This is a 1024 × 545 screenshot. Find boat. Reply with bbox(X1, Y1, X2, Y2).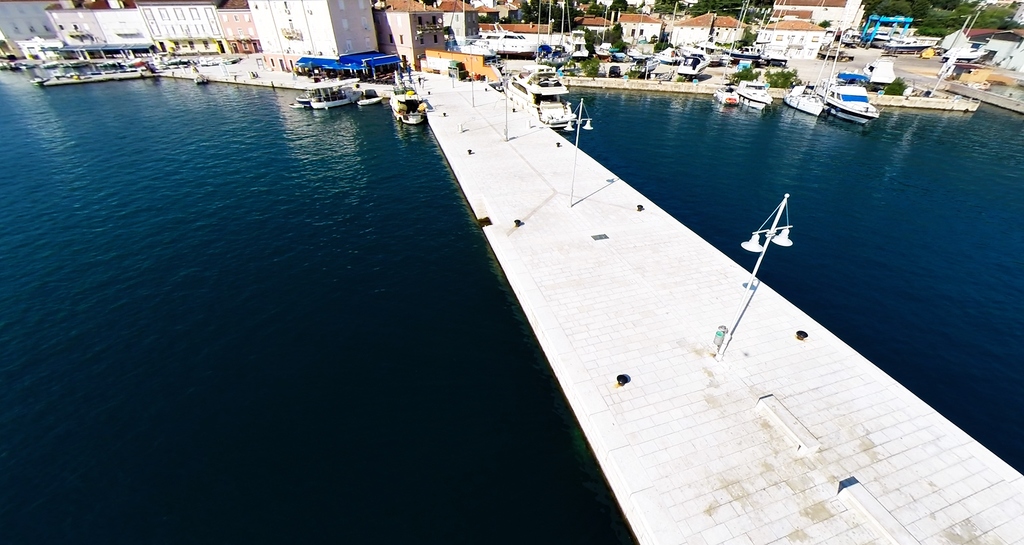
bbox(781, 87, 821, 113).
